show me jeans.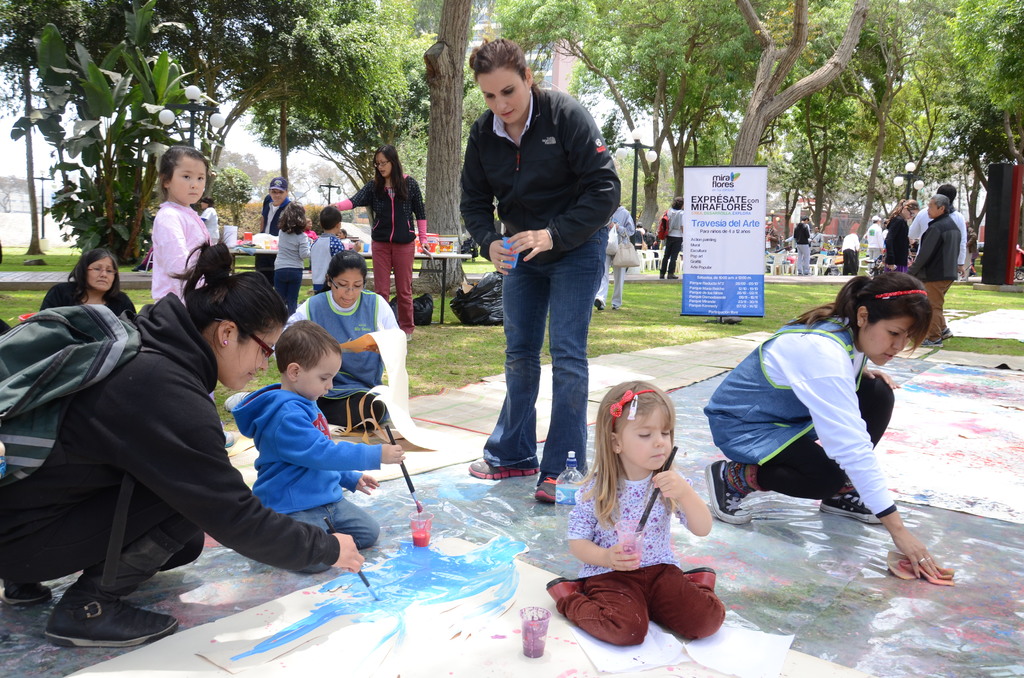
jeans is here: (483, 237, 605, 479).
